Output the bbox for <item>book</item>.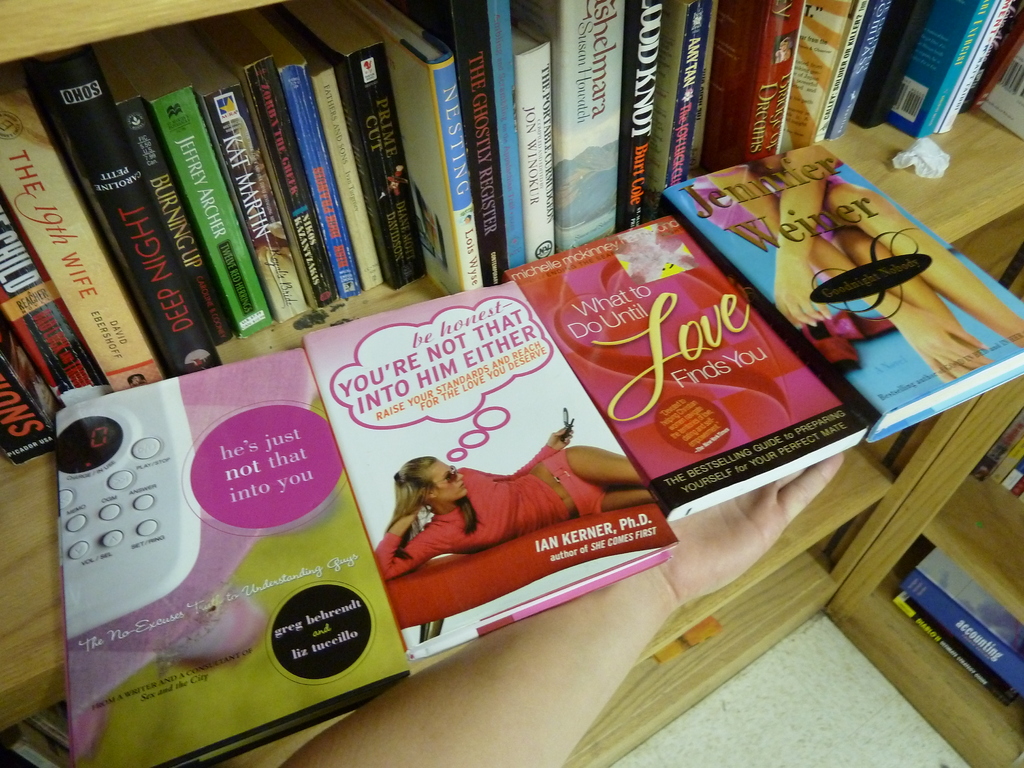
[x1=48, y1=342, x2=412, y2=767].
